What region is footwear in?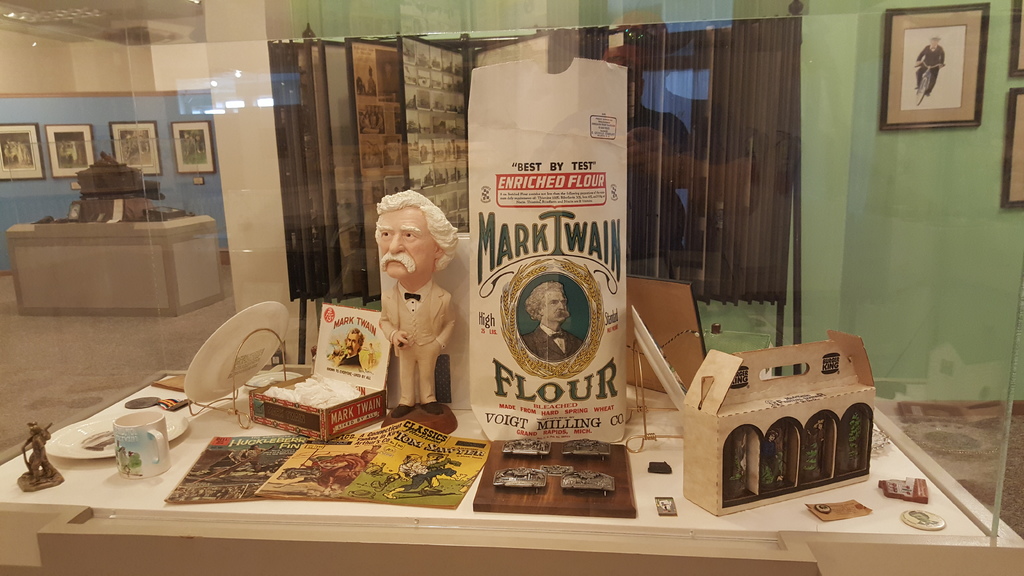
<bbox>418, 402, 443, 414</bbox>.
